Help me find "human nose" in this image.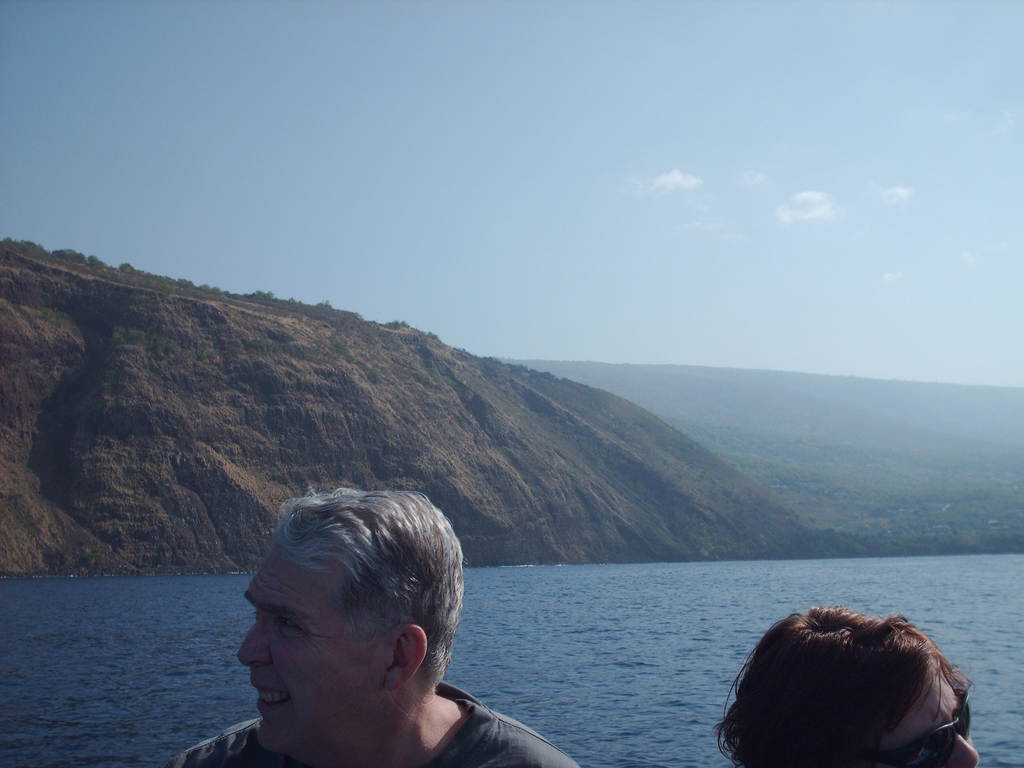
Found it: (x1=943, y1=732, x2=981, y2=767).
